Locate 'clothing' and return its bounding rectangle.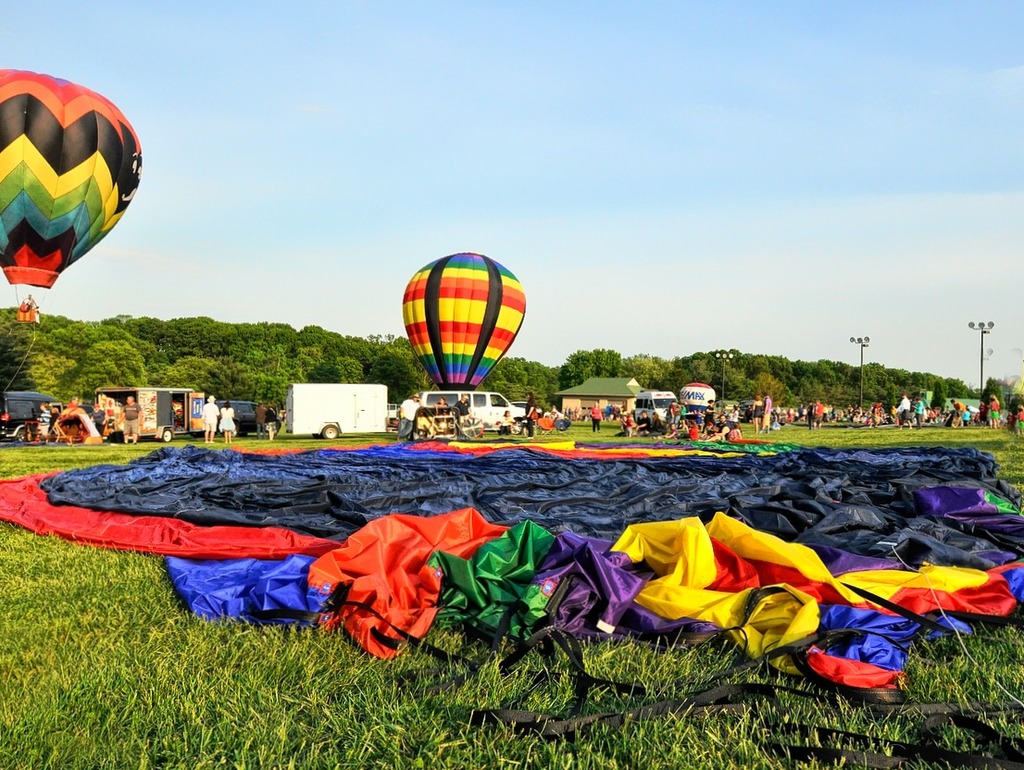
<bbox>268, 410, 277, 437</bbox>.
